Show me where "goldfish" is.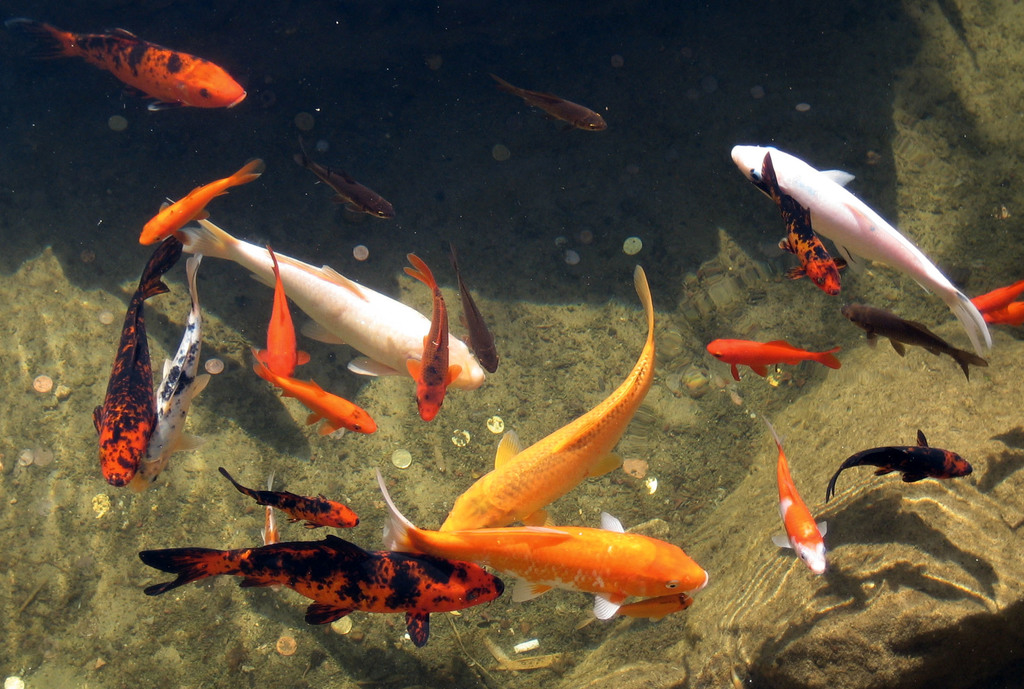
"goldfish" is at rect(138, 533, 501, 648).
